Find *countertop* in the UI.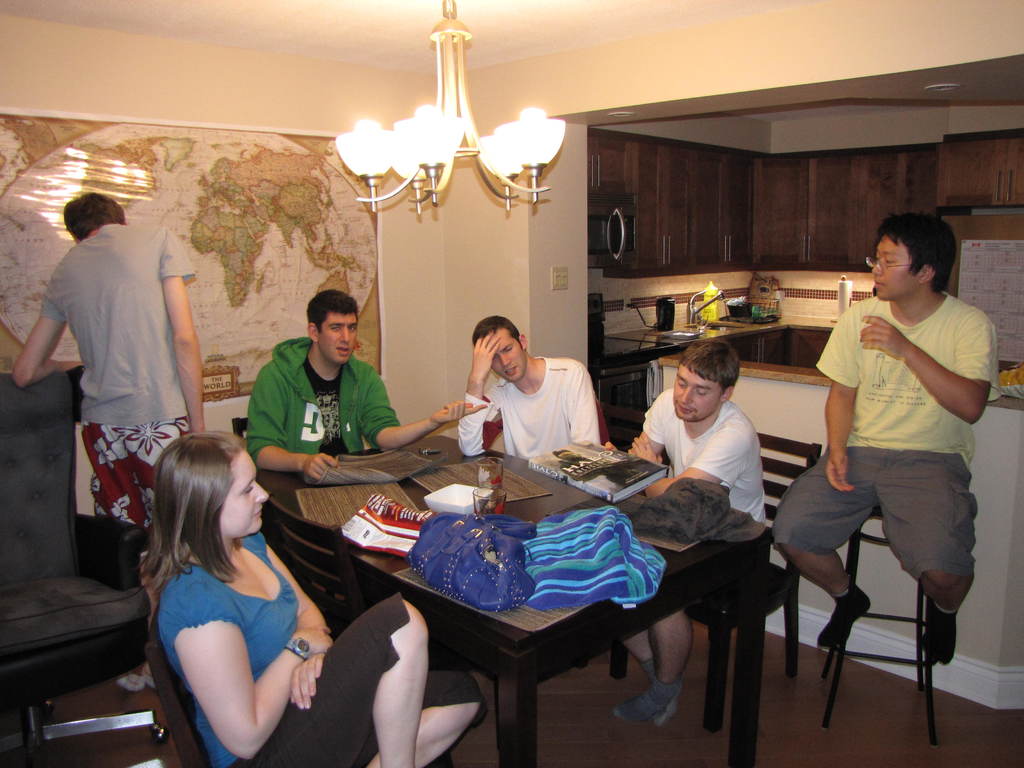
UI element at <bbox>596, 310, 840, 365</bbox>.
